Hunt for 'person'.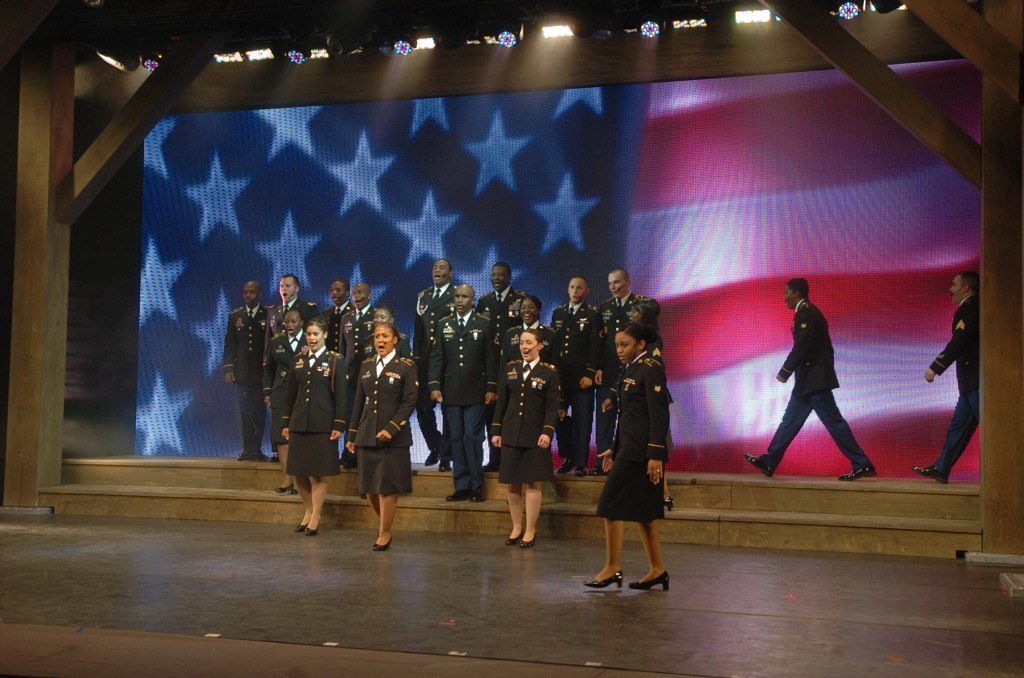
Hunted down at [745,278,878,476].
